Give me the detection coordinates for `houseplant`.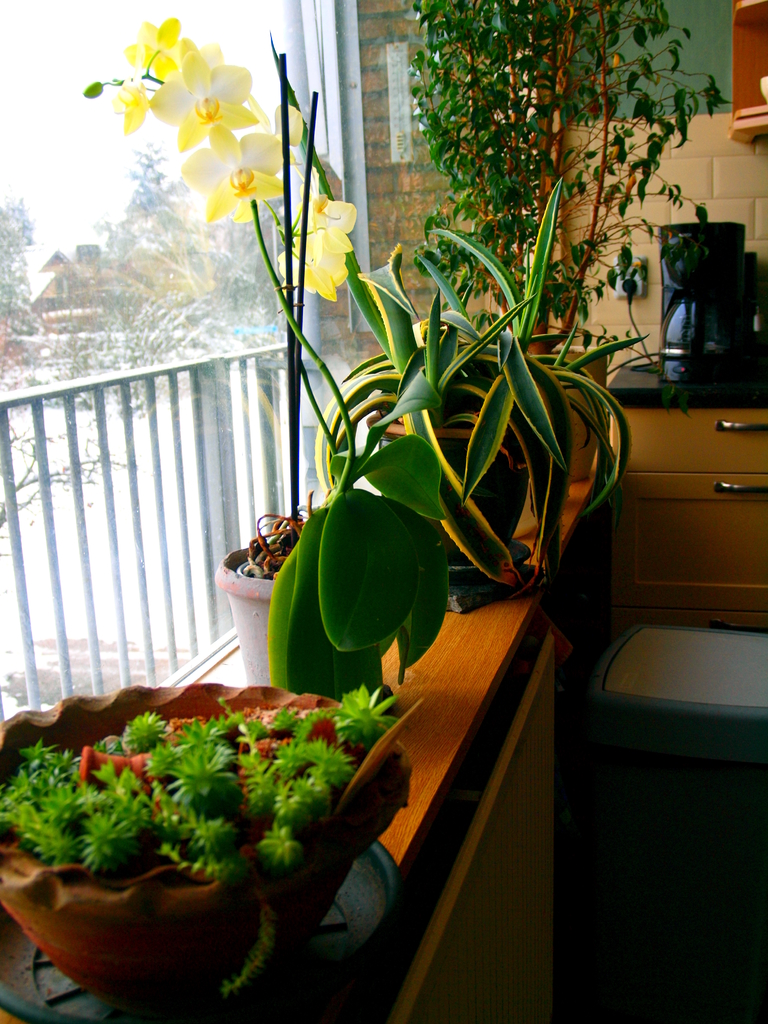
bbox(412, 0, 735, 481).
